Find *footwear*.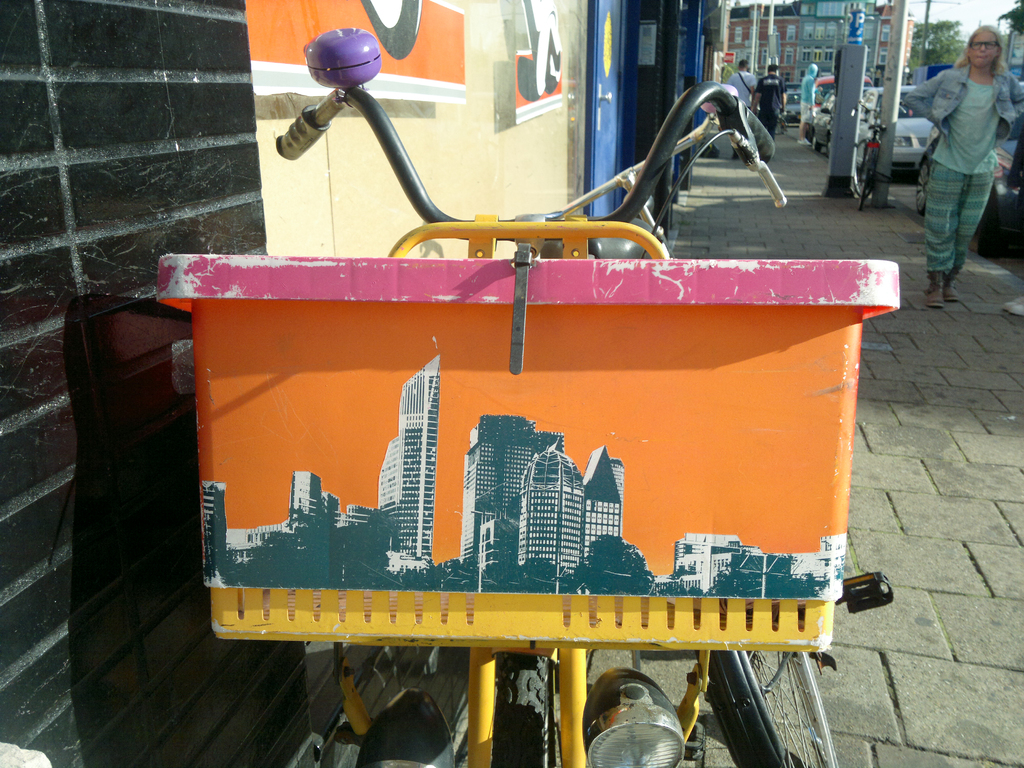
box(925, 266, 942, 307).
